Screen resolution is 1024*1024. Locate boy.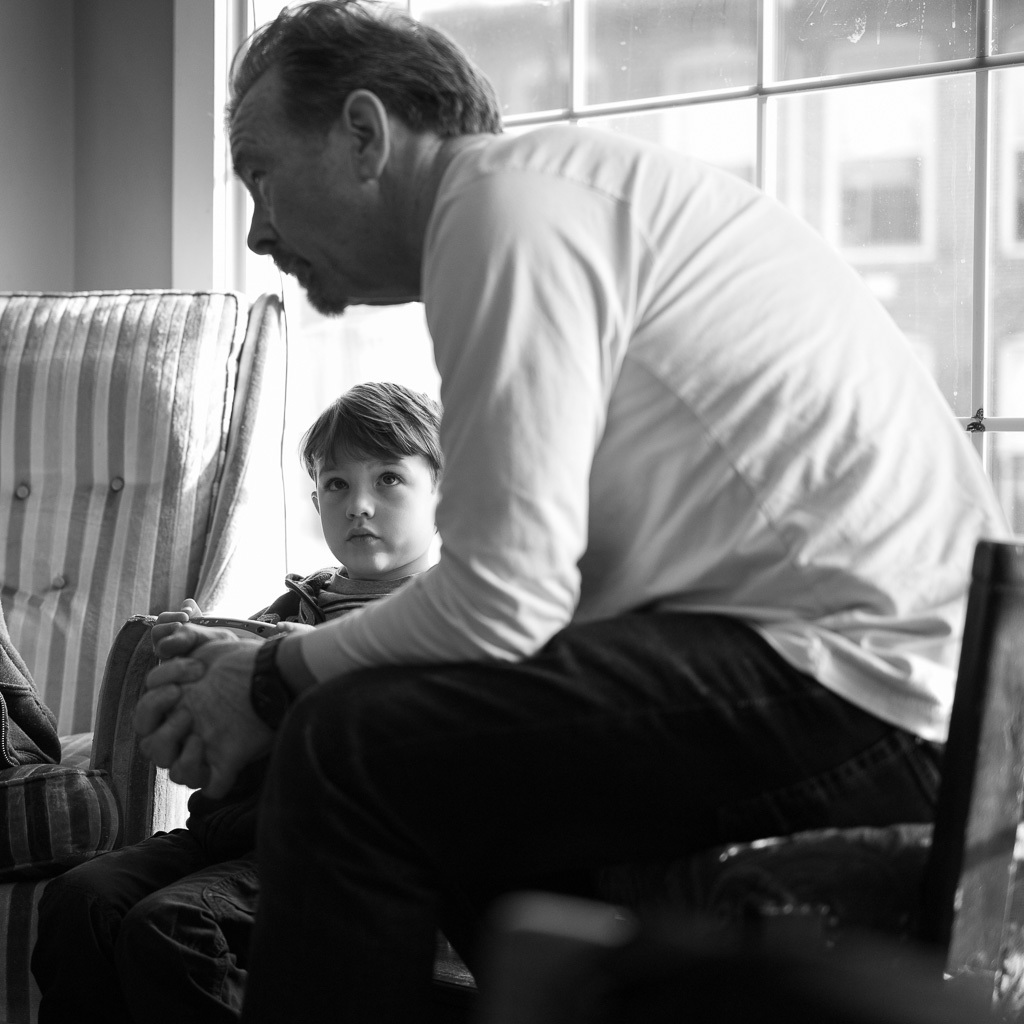
Rect(29, 380, 445, 1023).
